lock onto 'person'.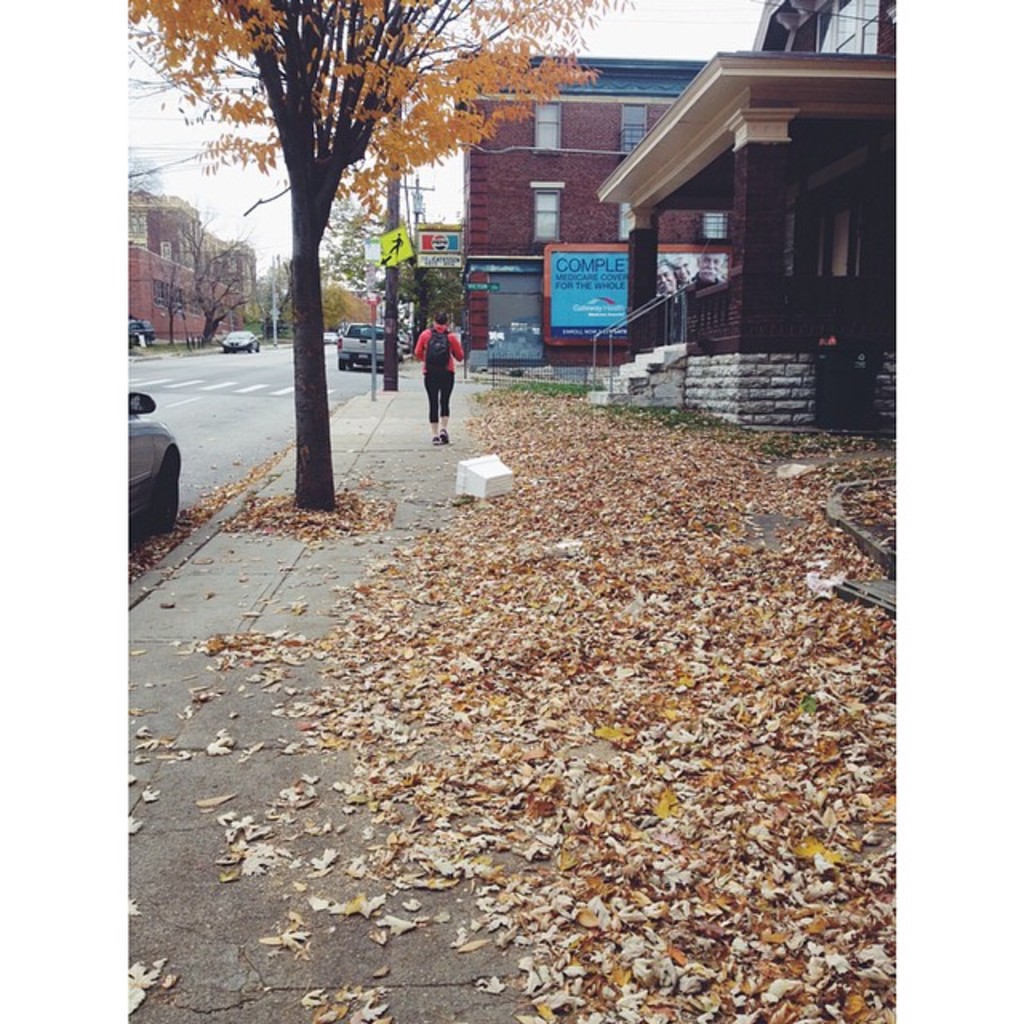
Locked: 384 230 403 258.
